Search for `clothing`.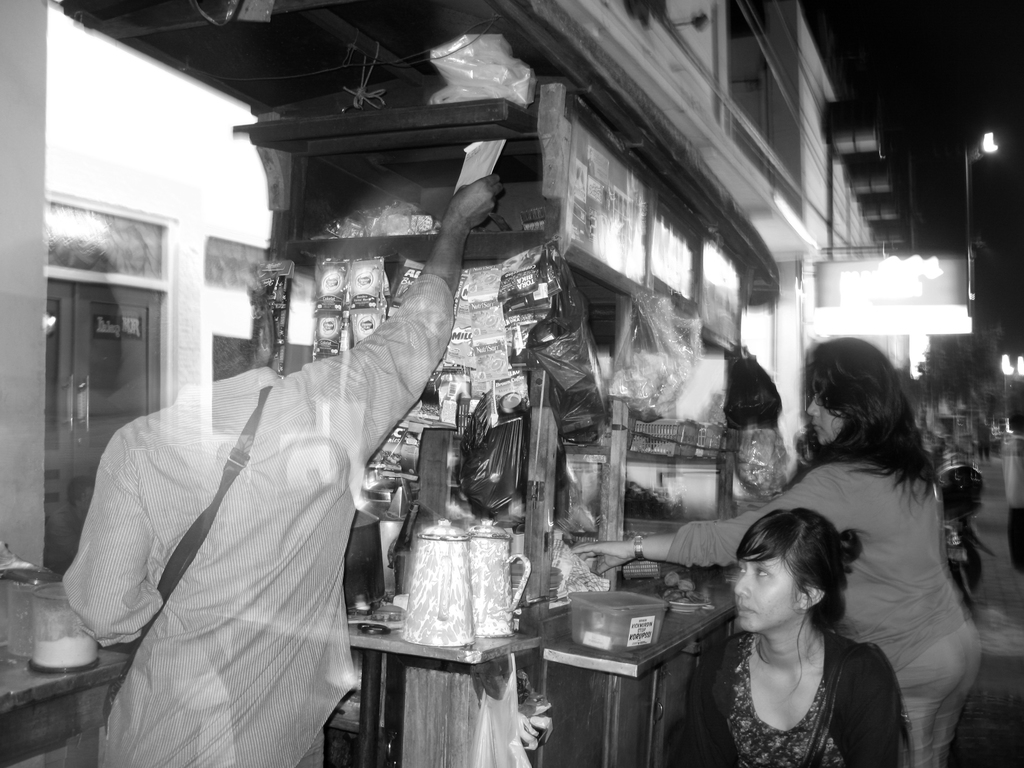
Found at 640:431:984:763.
